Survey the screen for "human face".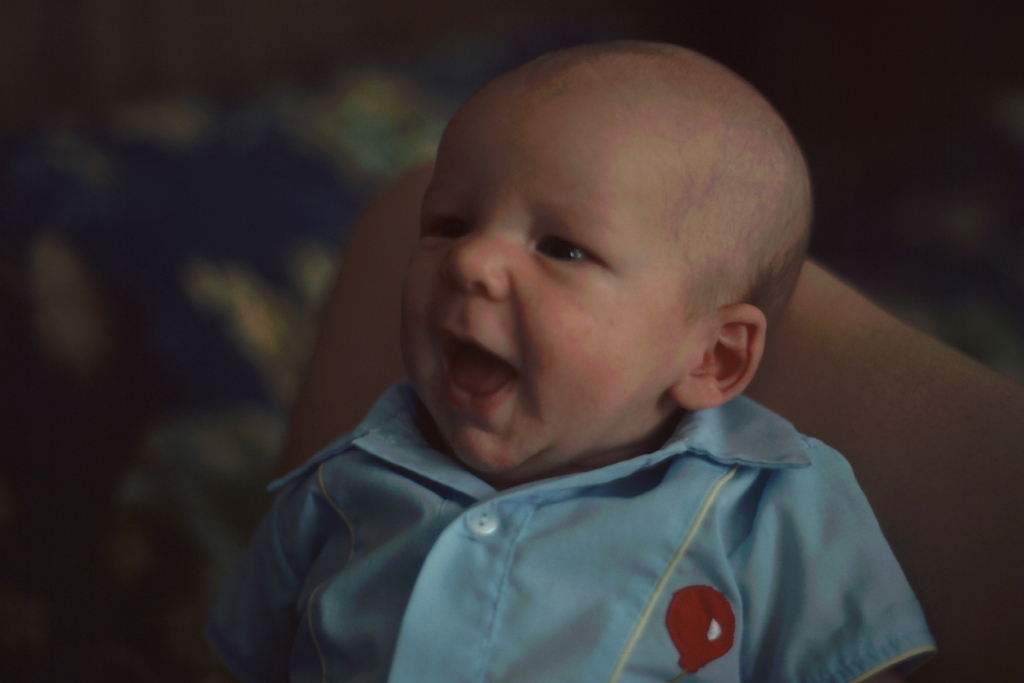
Survey found: (403,135,662,479).
